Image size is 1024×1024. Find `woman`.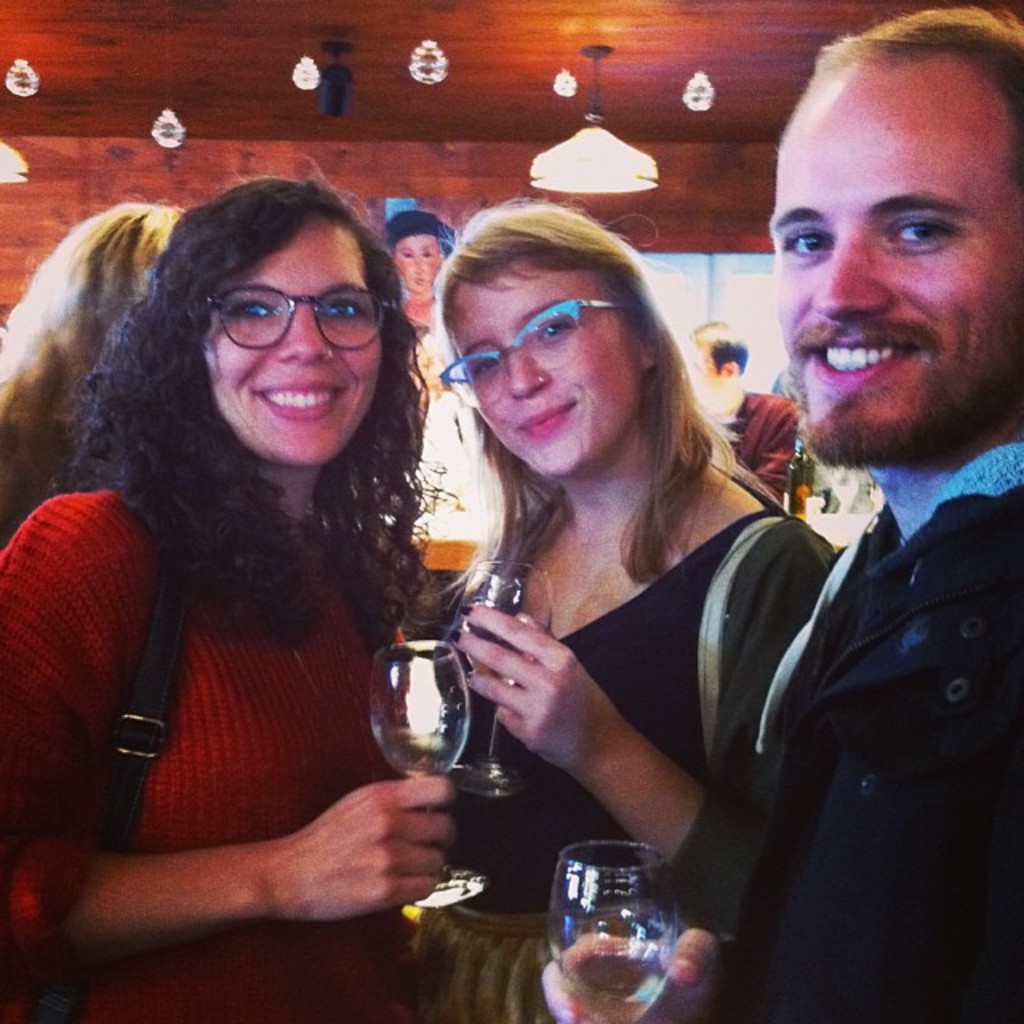
select_region(392, 198, 859, 962).
